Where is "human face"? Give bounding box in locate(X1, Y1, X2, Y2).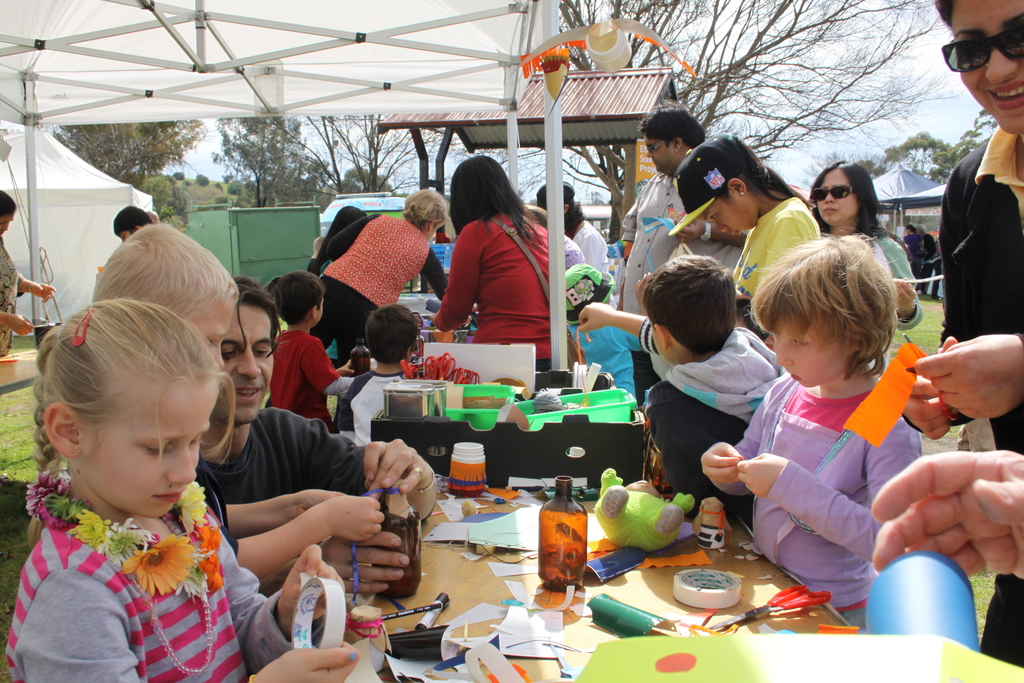
locate(209, 300, 269, 422).
